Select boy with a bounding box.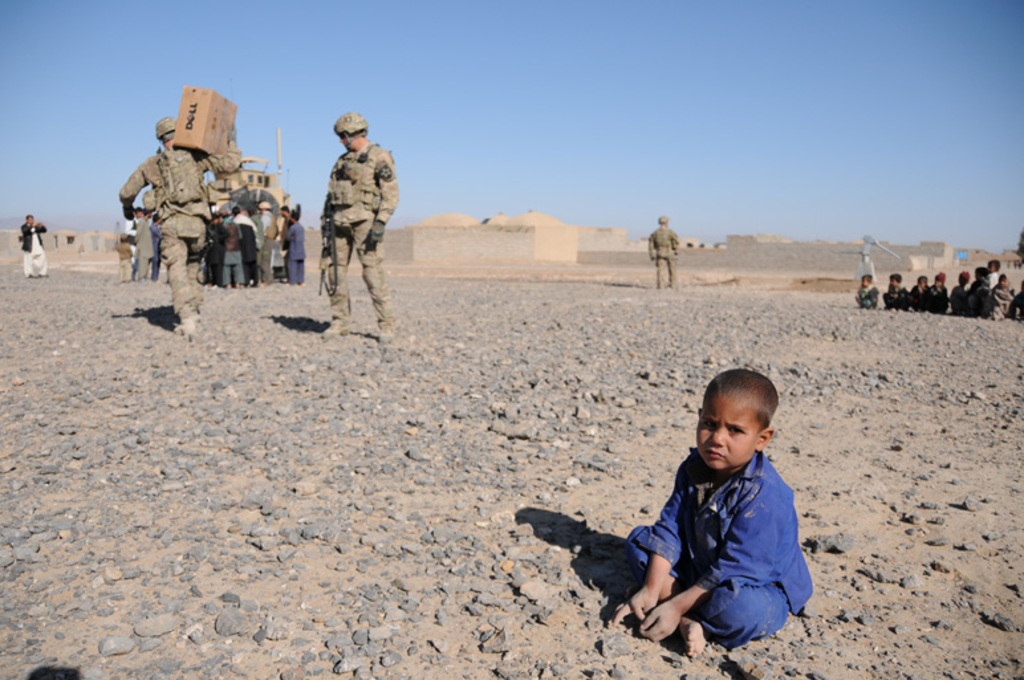
region(979, 260, 1005, 318).
